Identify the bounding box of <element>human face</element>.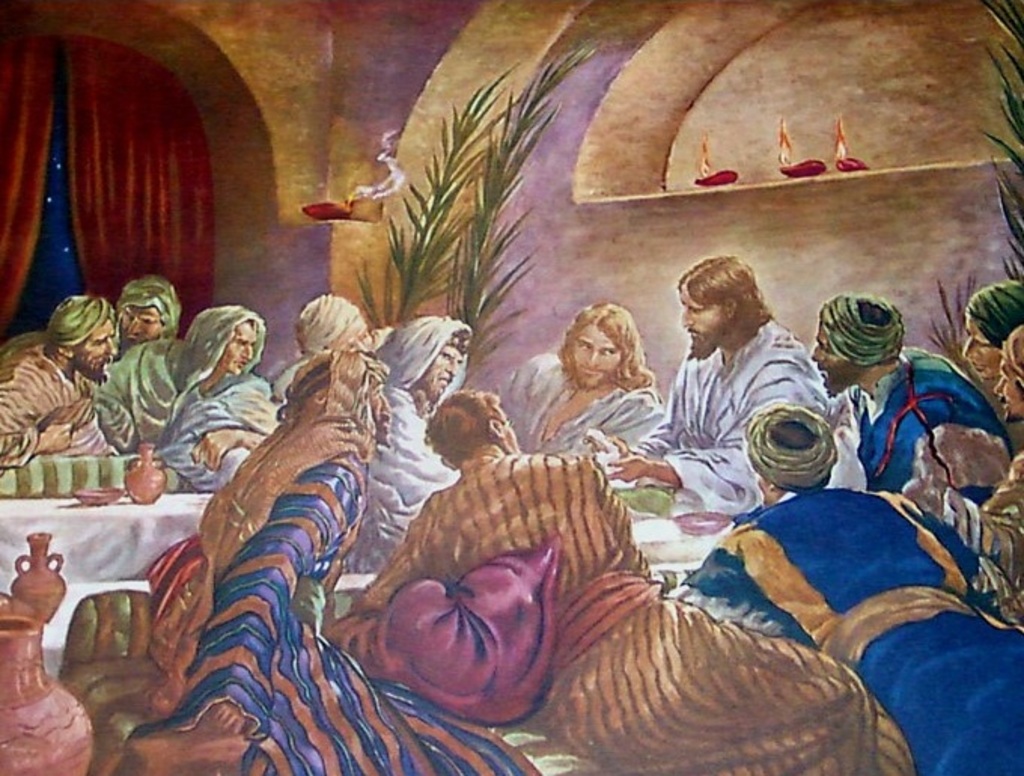
detection(117, 304, 167, 350).
